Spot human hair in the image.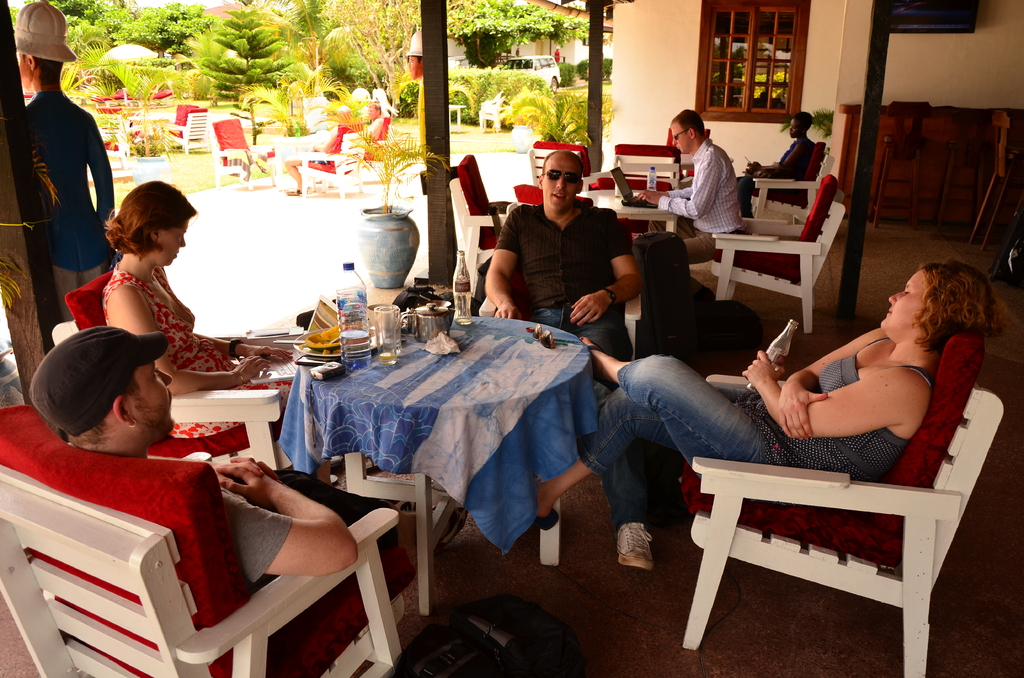
human hair found at x1=540 y1=147 x2=586 y2=188.
